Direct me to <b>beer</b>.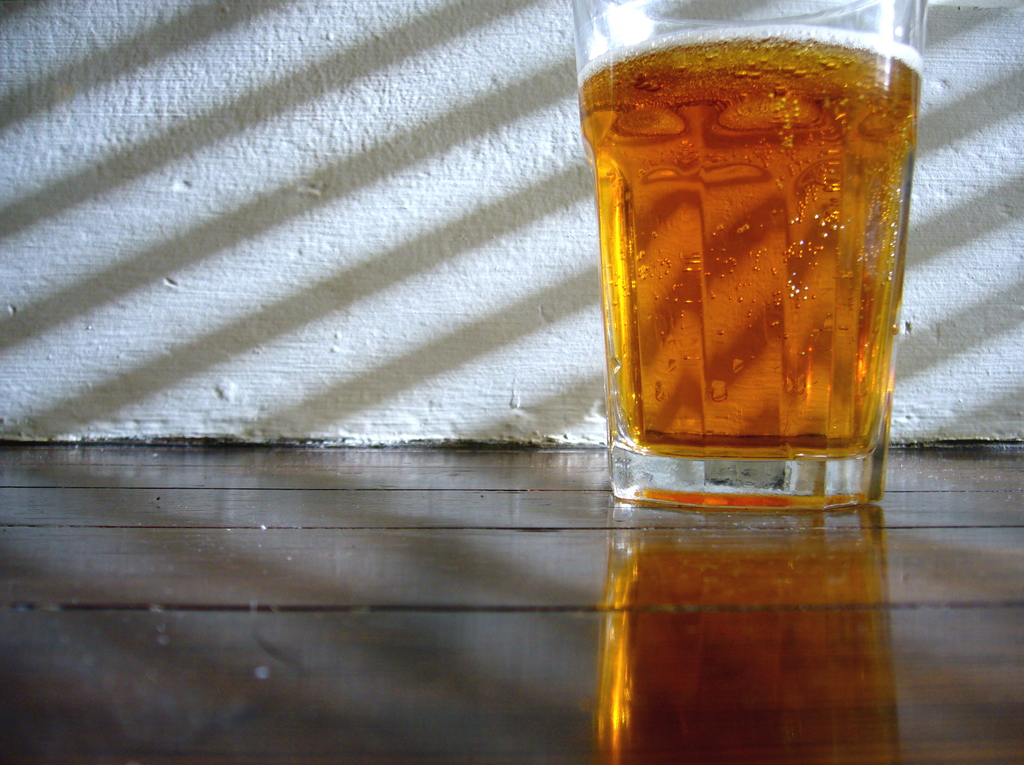
Direction: locate(577, 19, 922, 457).
